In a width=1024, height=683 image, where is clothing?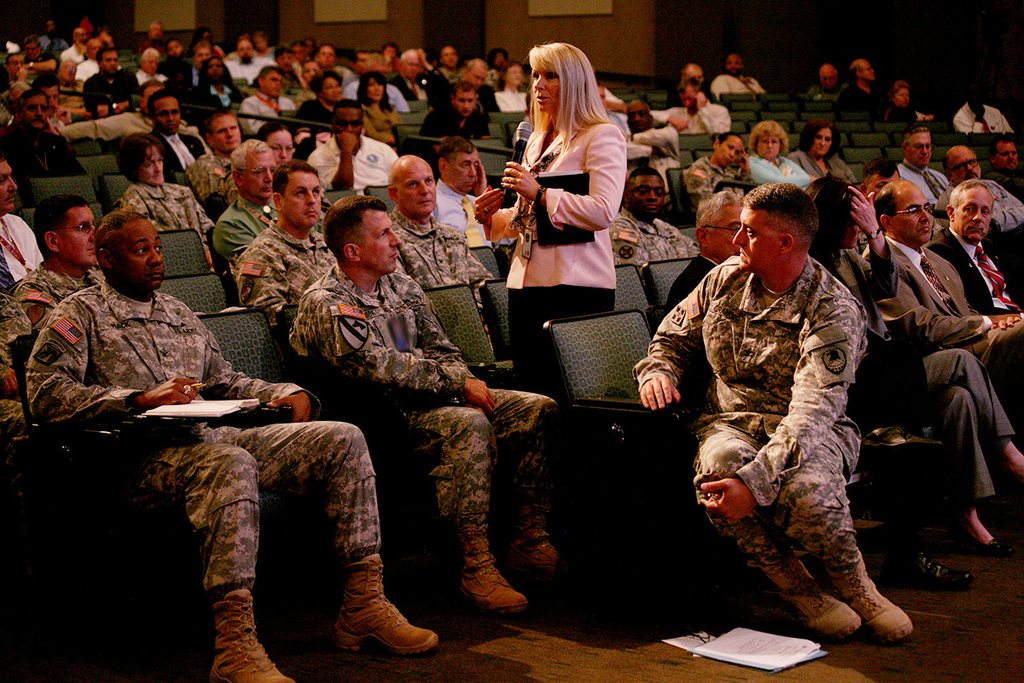
(x1=687, y1=155, x2=764, y2=202).
